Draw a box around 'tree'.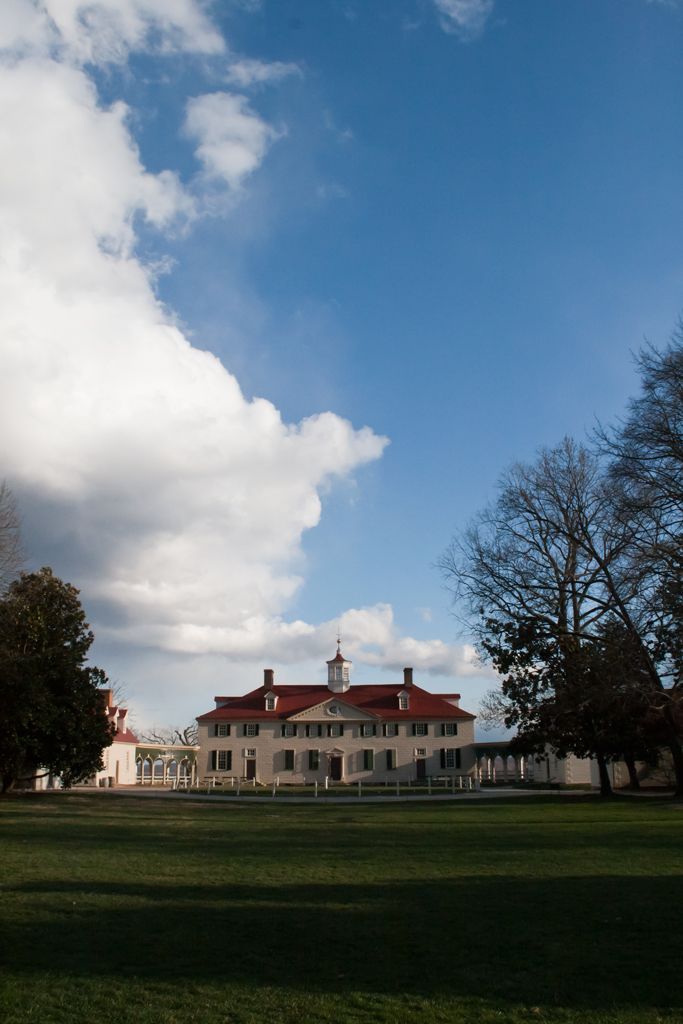
box=[528, 622, 682, 789].
